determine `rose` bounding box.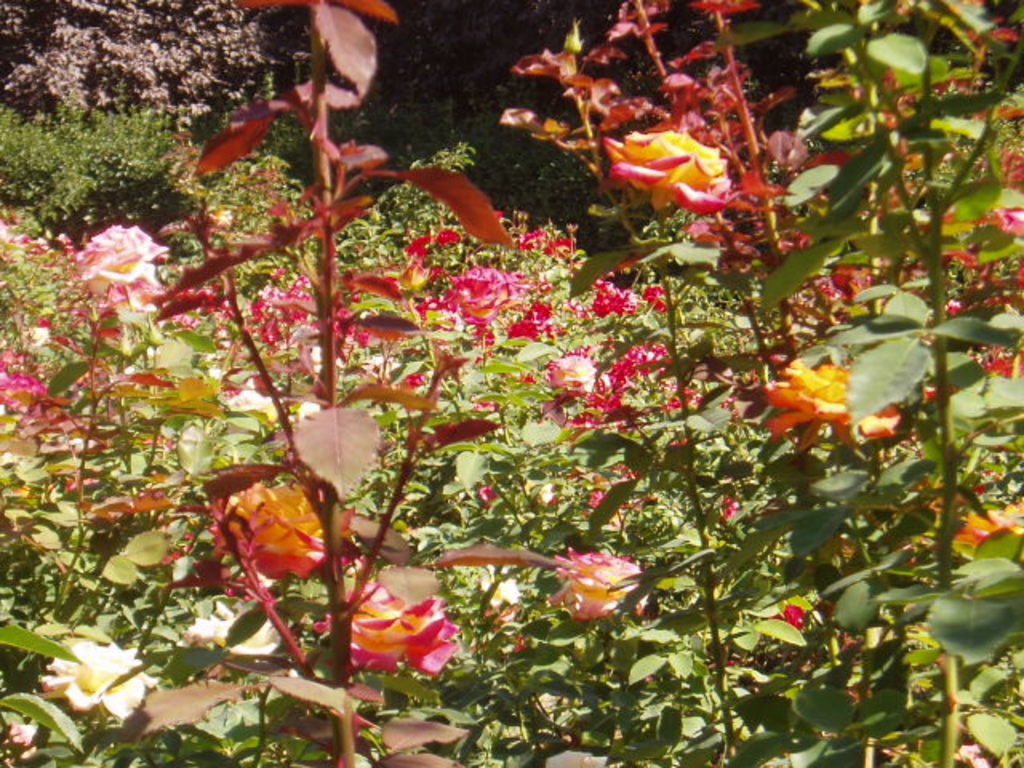
Determined: [x1=606, y1=125, x2=730, y2=216].
